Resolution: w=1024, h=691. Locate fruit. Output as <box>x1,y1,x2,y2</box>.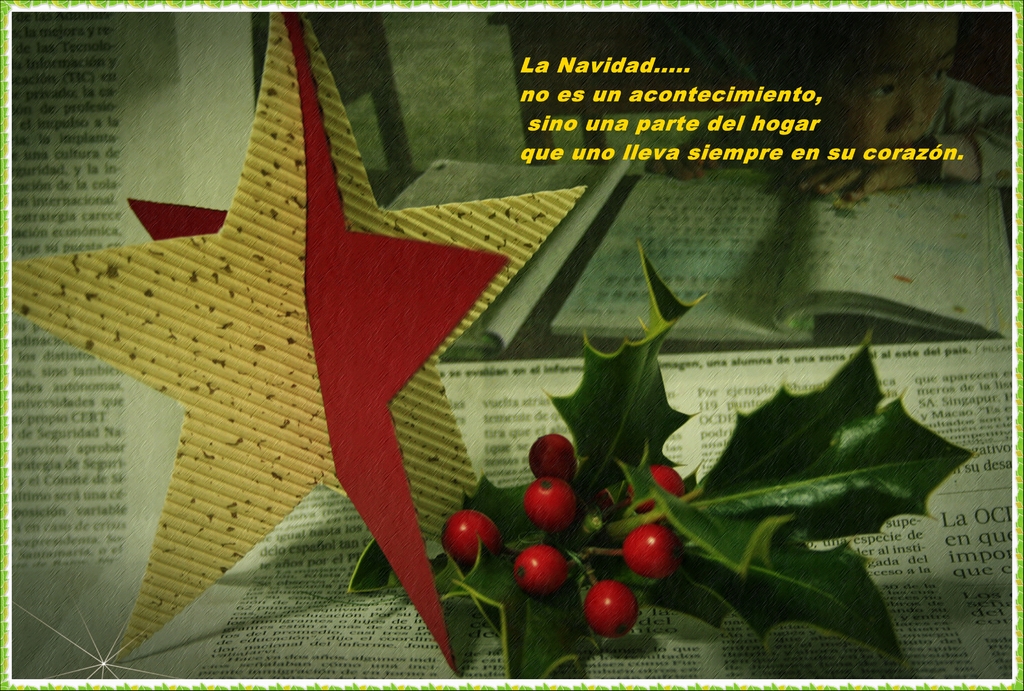
<box>529,433,578,480</box>.
